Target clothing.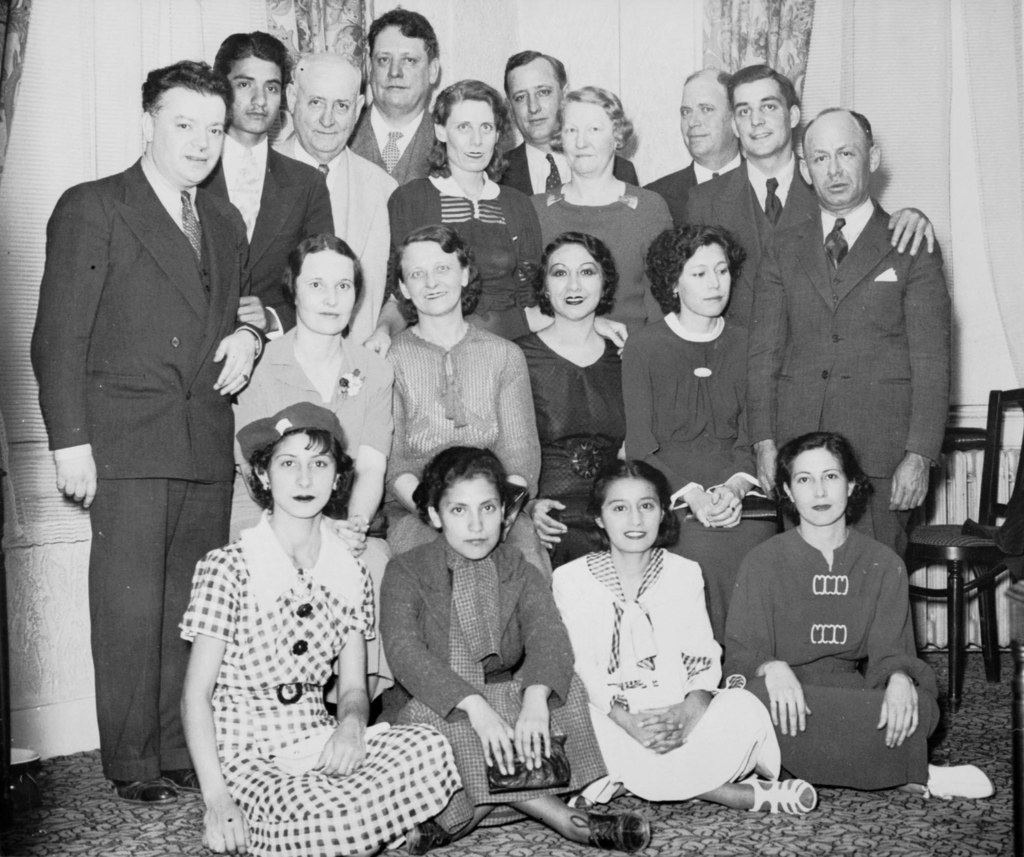
Target region: 272:125:402:336.
